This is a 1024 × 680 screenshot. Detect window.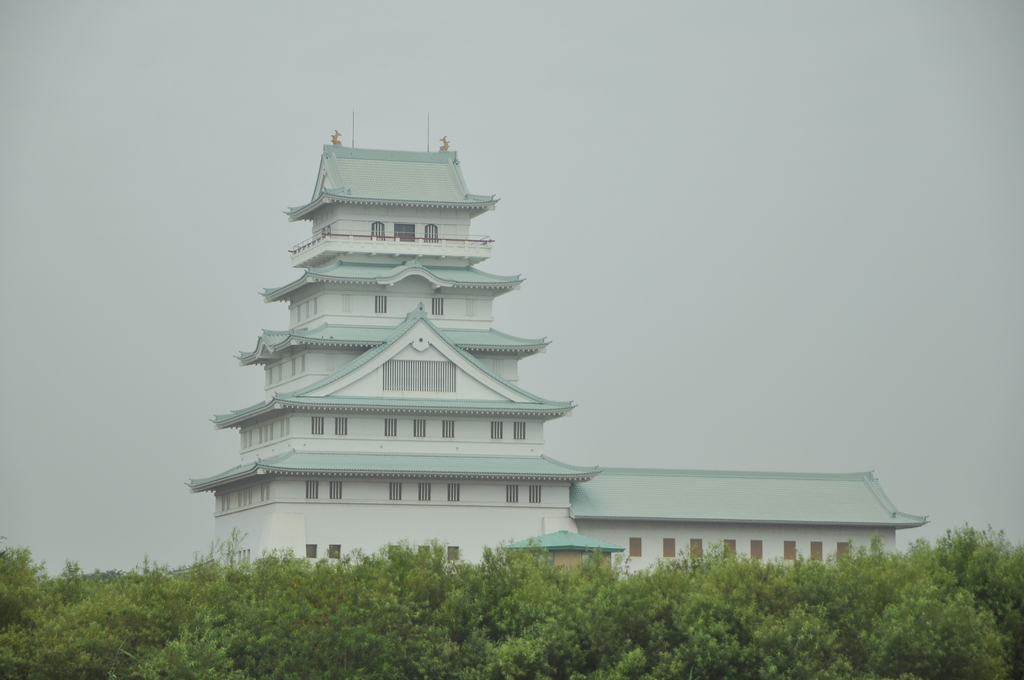
(278,416,292,436).
